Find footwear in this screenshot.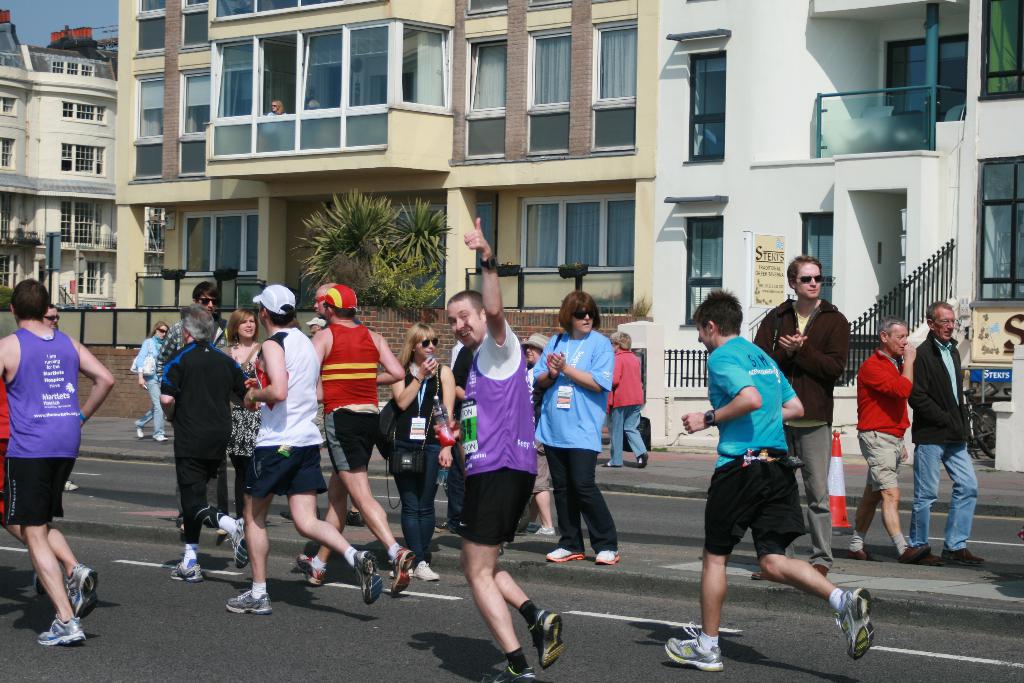
The bounding box for footwear is l=65, t=564, r=100, b=618.
